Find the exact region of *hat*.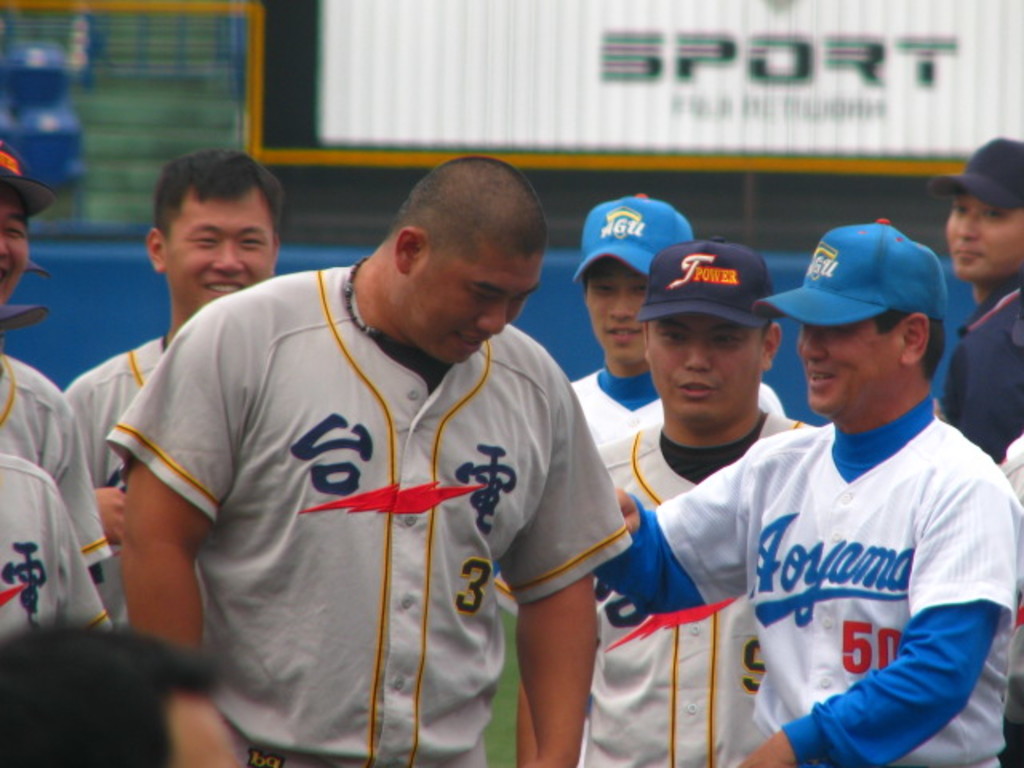
Exact region: bbox=(638, 238, 776, 326).
